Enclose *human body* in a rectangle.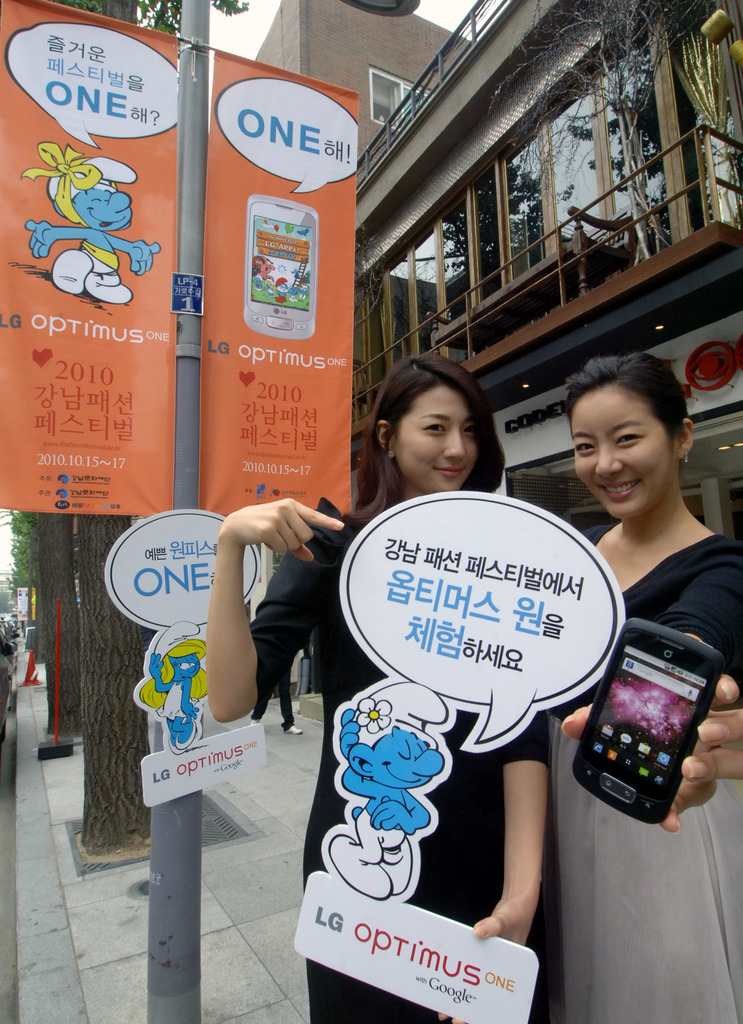
region(247, 595, 297, 735).
